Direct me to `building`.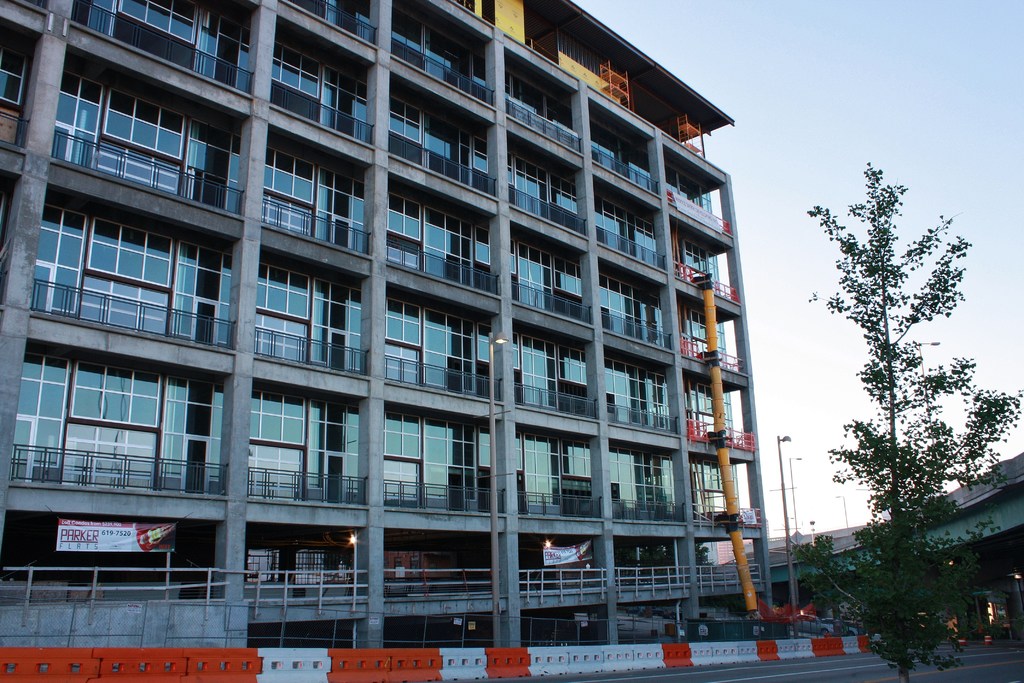
Direction: <bbox>0, 0, 771, 682</bbox>.
